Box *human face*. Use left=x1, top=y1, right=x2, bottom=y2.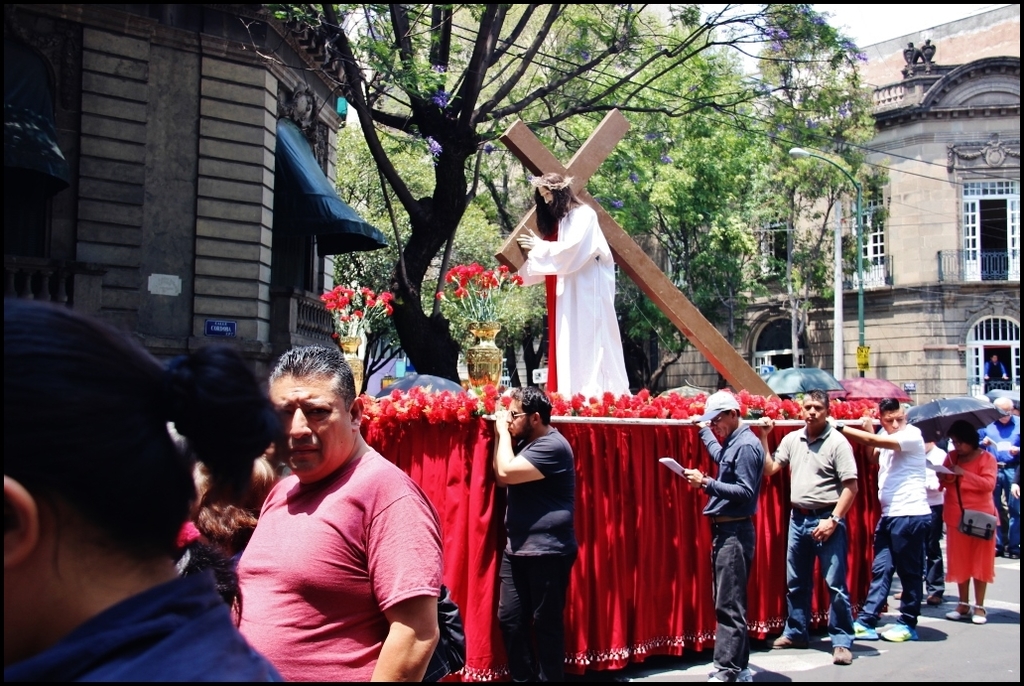
left=265, top=371, right=346, bottom=478.
